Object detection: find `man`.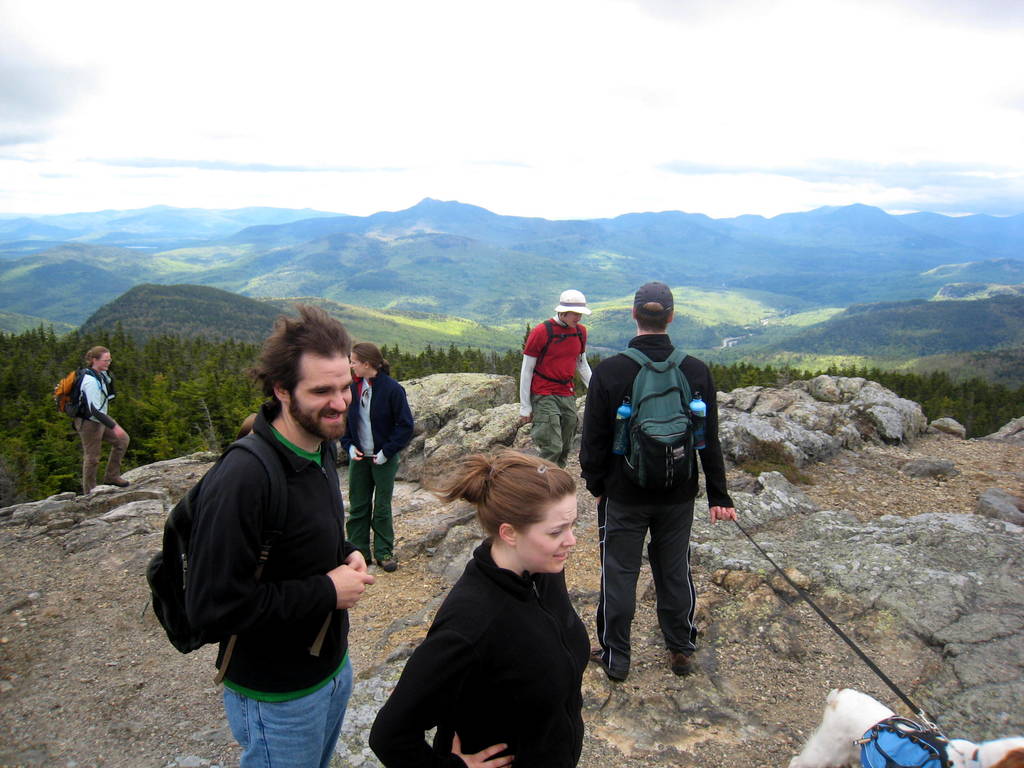
[177,290,366,767].
